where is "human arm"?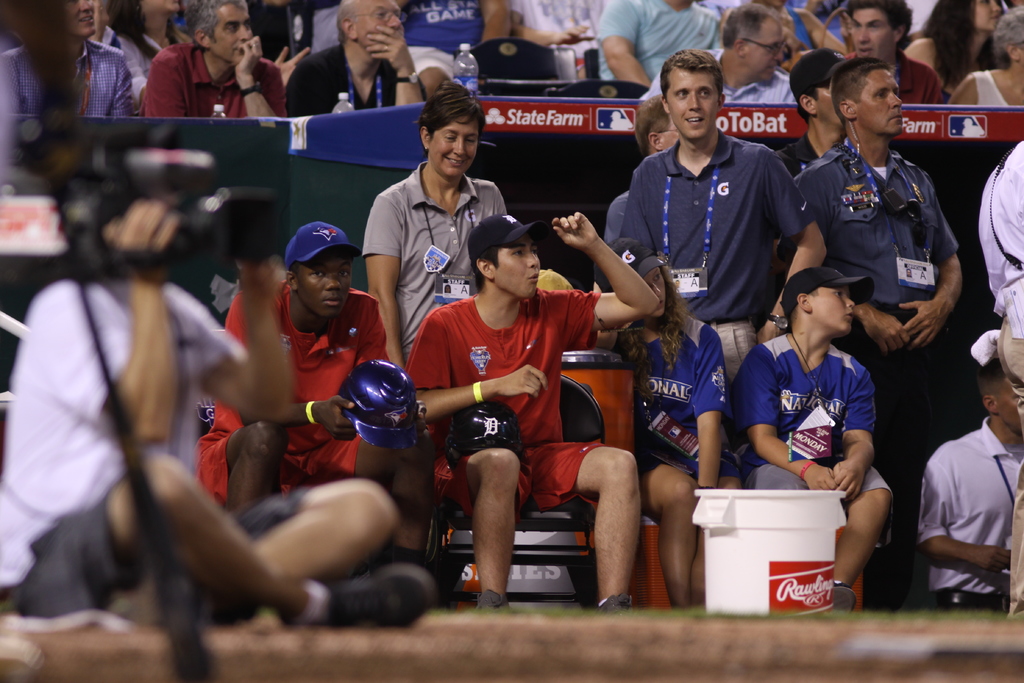
box(895, 171, 963, 355).
